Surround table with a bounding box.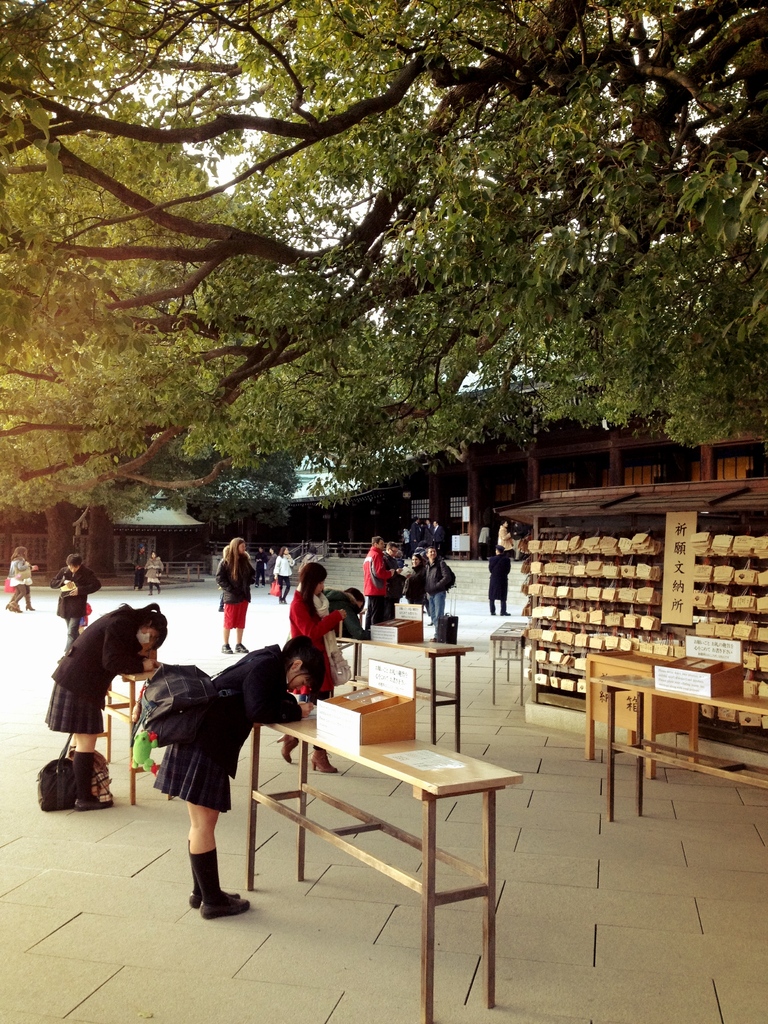
[586, 643, 747, 781].
